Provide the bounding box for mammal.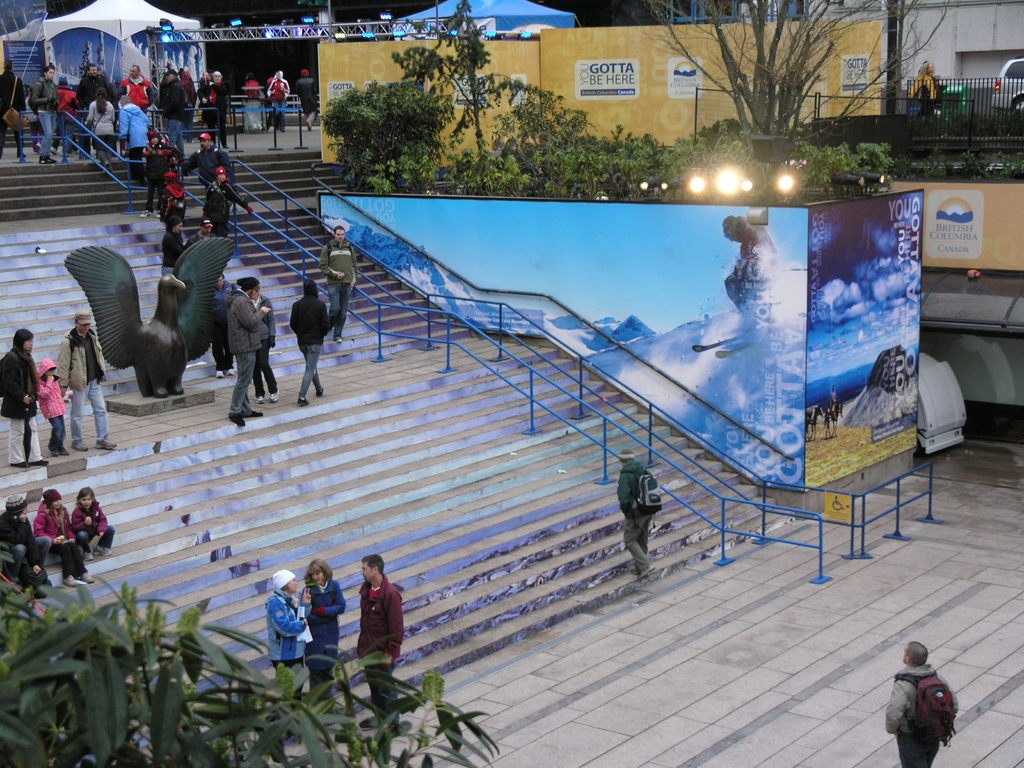
detection(267, 565, 310, 704).
